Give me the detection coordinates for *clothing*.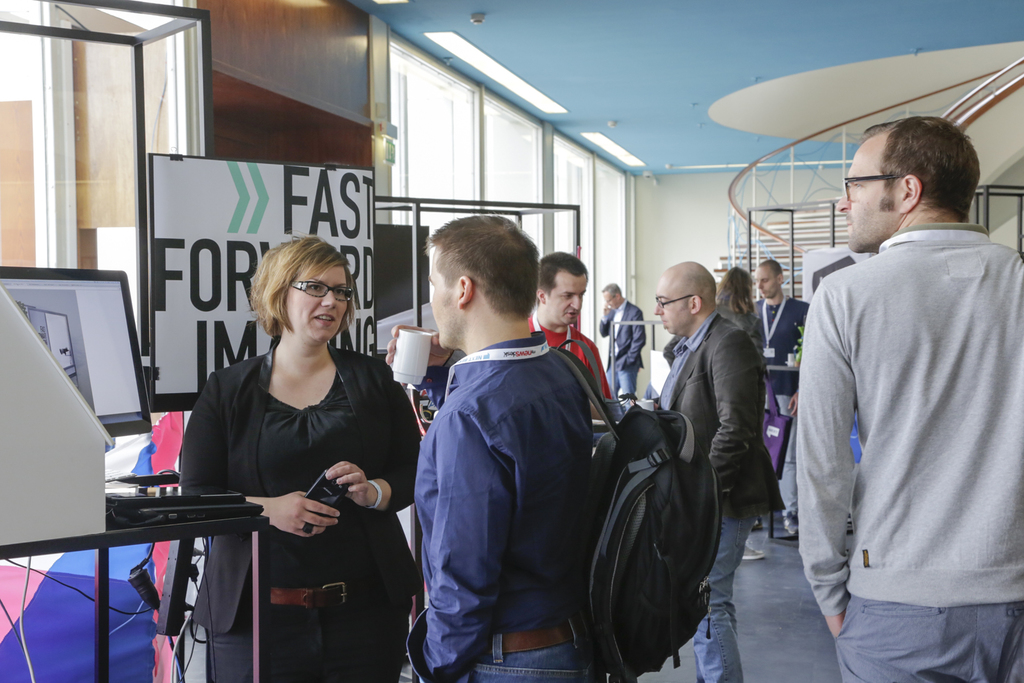
<region>601, 296, 648, 394</region>.
